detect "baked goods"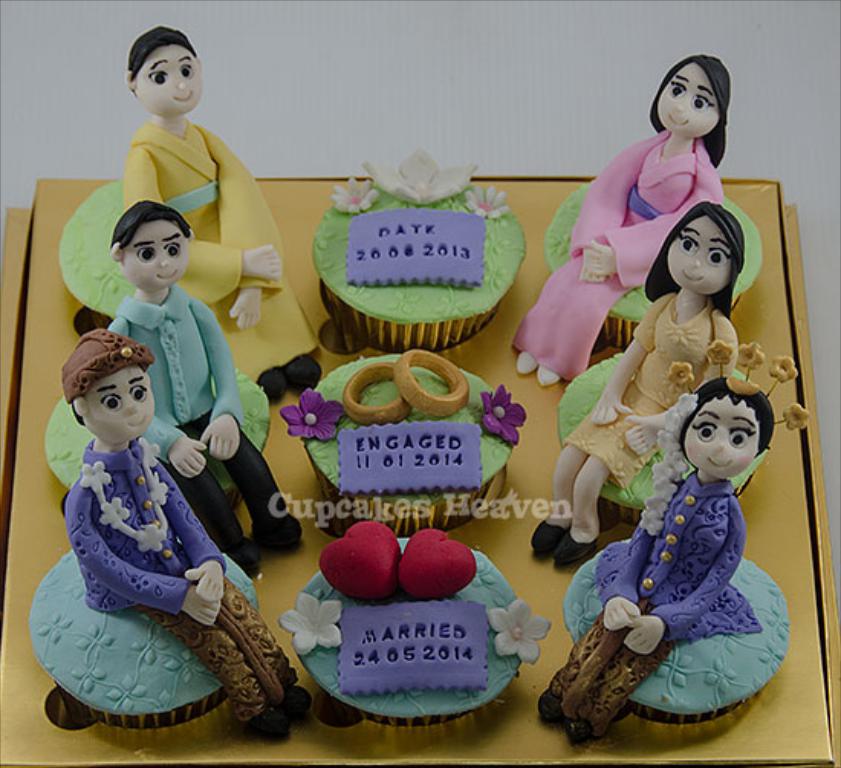
511 52 765 389
